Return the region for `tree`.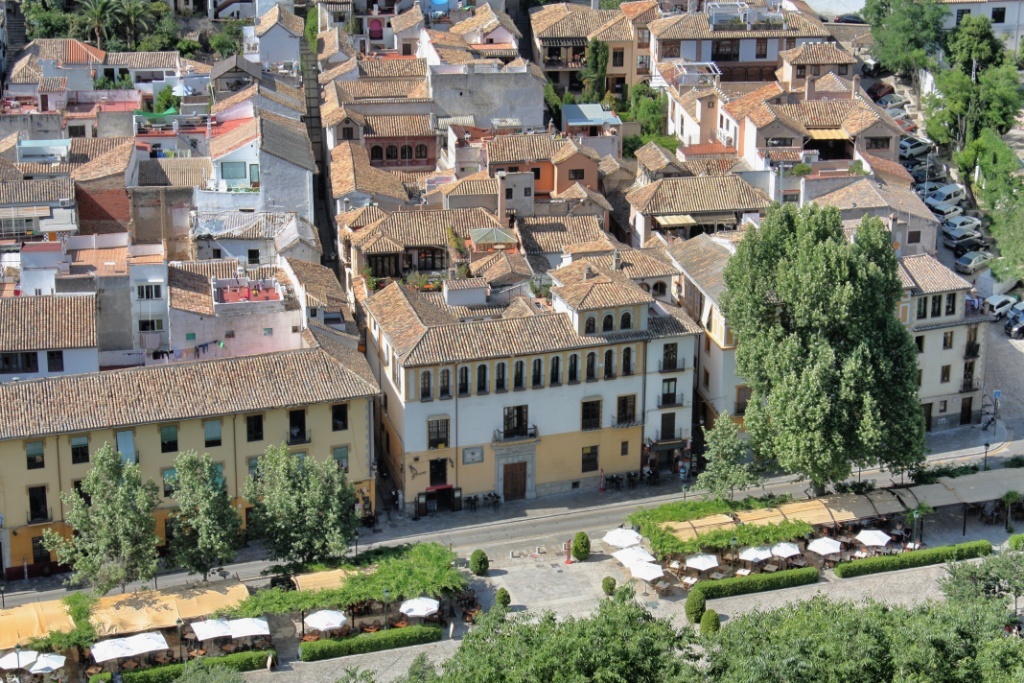
region(92, 70, 140, 95).
